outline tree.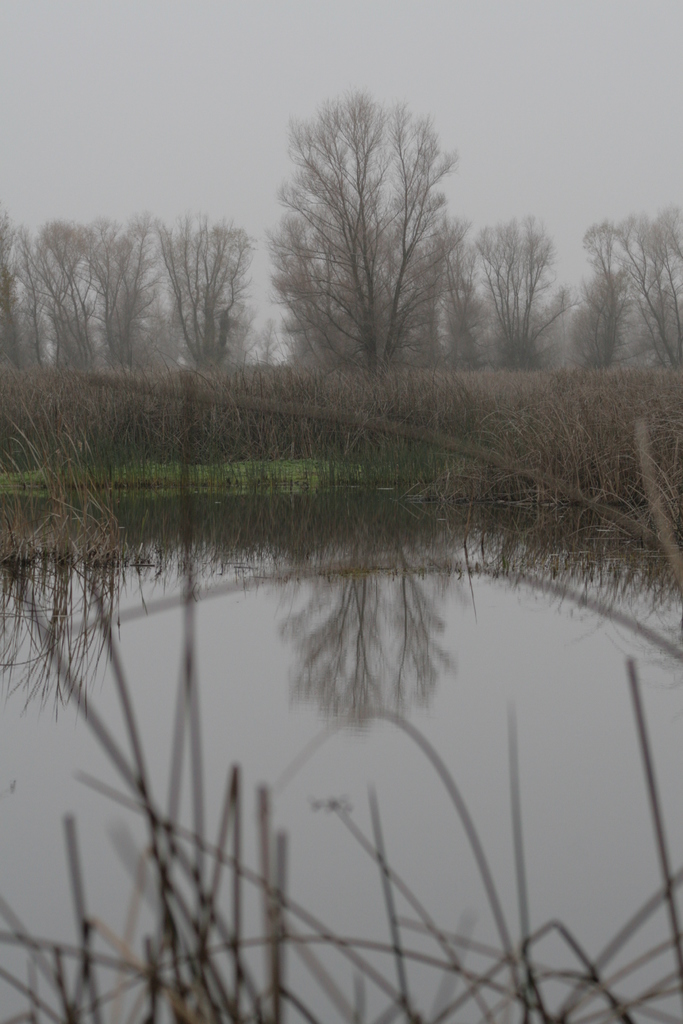
Outline: 141:197:248:384.
